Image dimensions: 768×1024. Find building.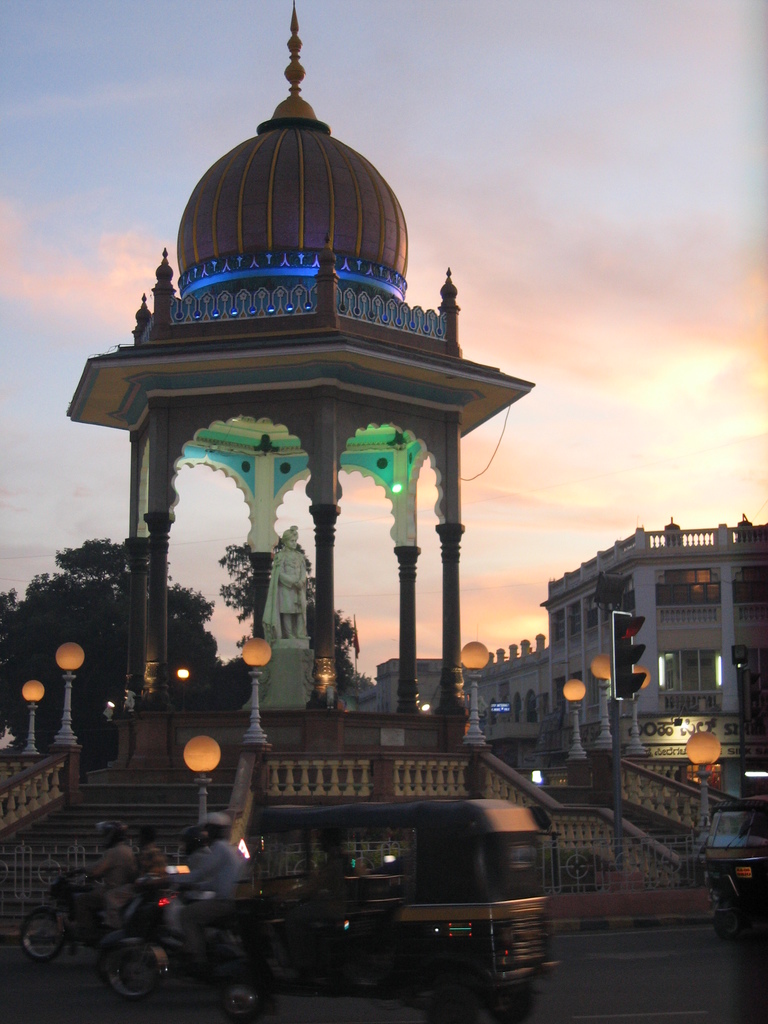
bbox=(369, 629, 563, 745).
